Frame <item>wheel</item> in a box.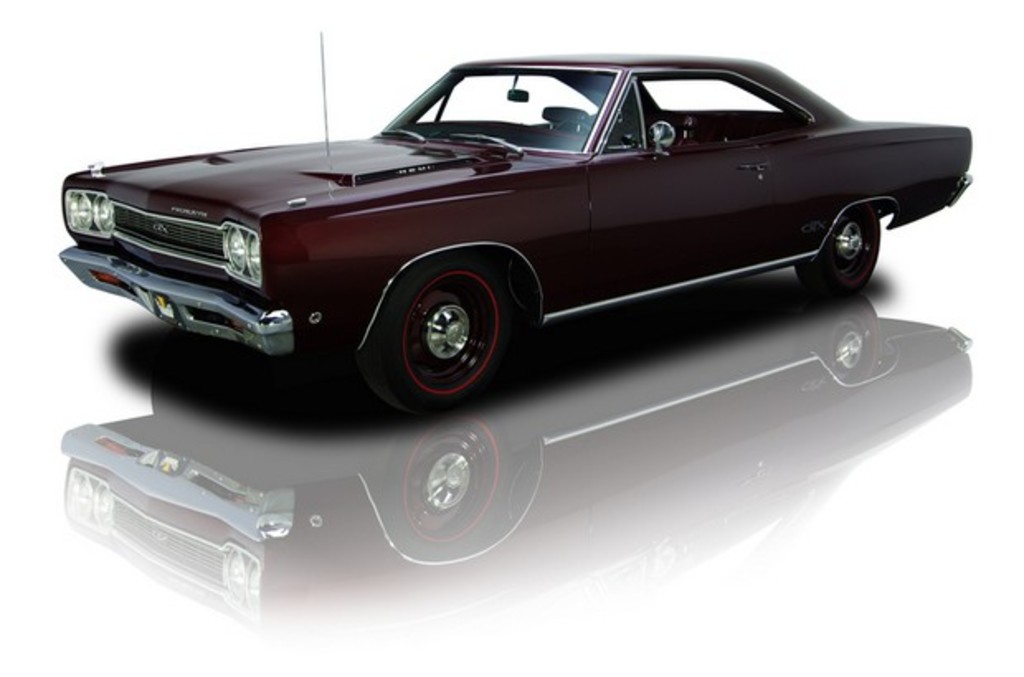
794, 205, 884, 302.
